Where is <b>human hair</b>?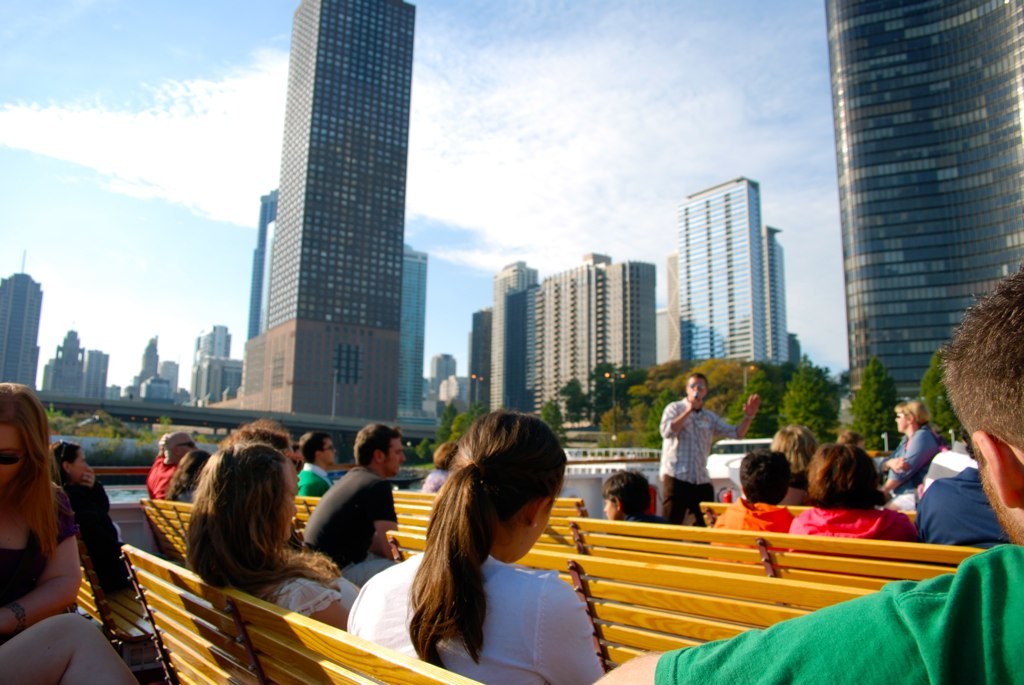
rect(890, 394, 925, 422).
